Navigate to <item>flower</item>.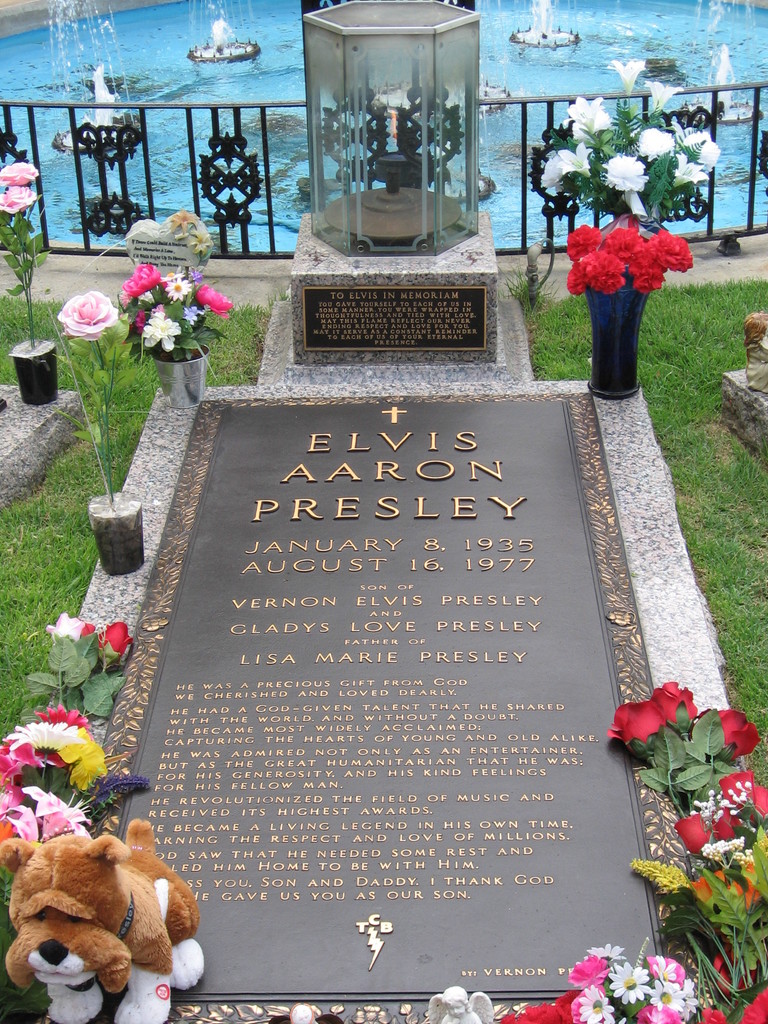
Navigation target: [x1=634, y1=132, x2=674, y2=158].
